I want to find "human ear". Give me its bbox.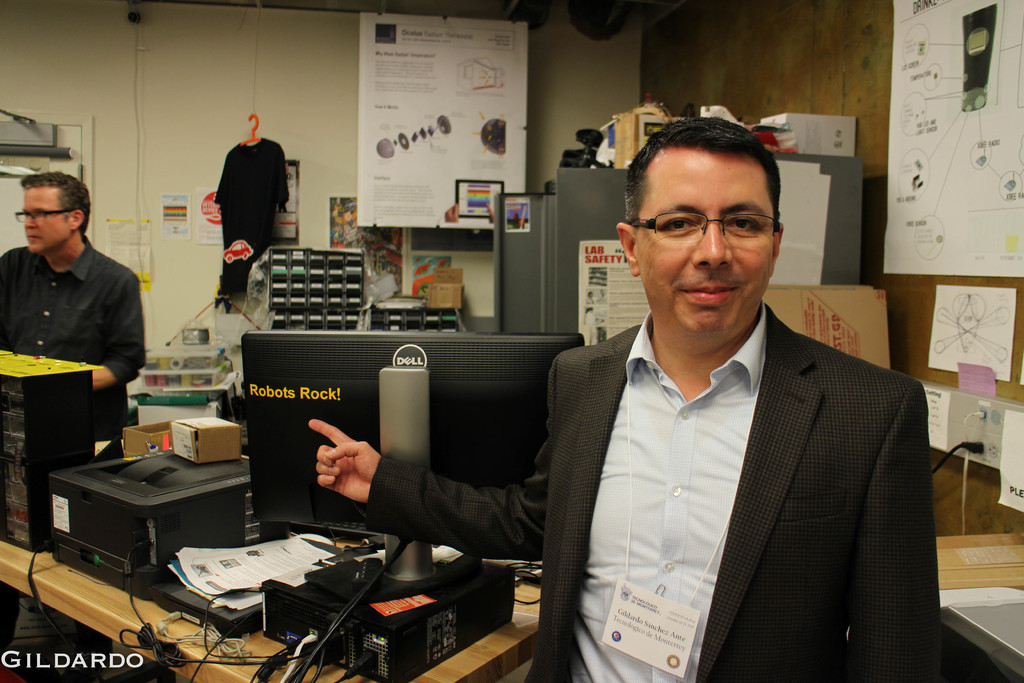
<box>70,209,87,230</box>.
